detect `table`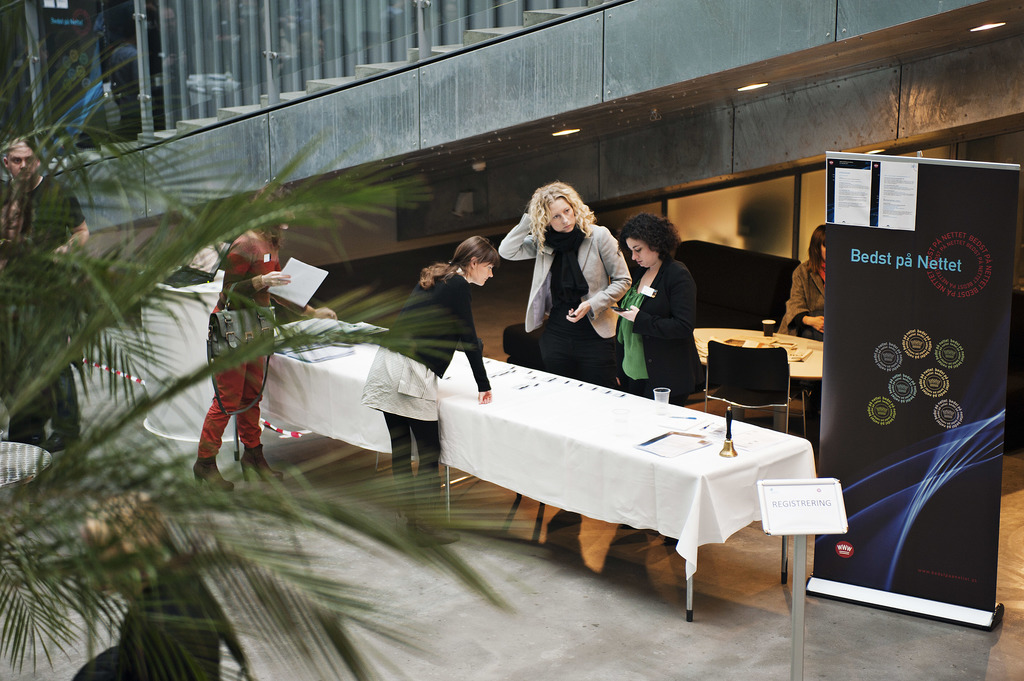
(left=692, top=326, right=835, bottom=437)
